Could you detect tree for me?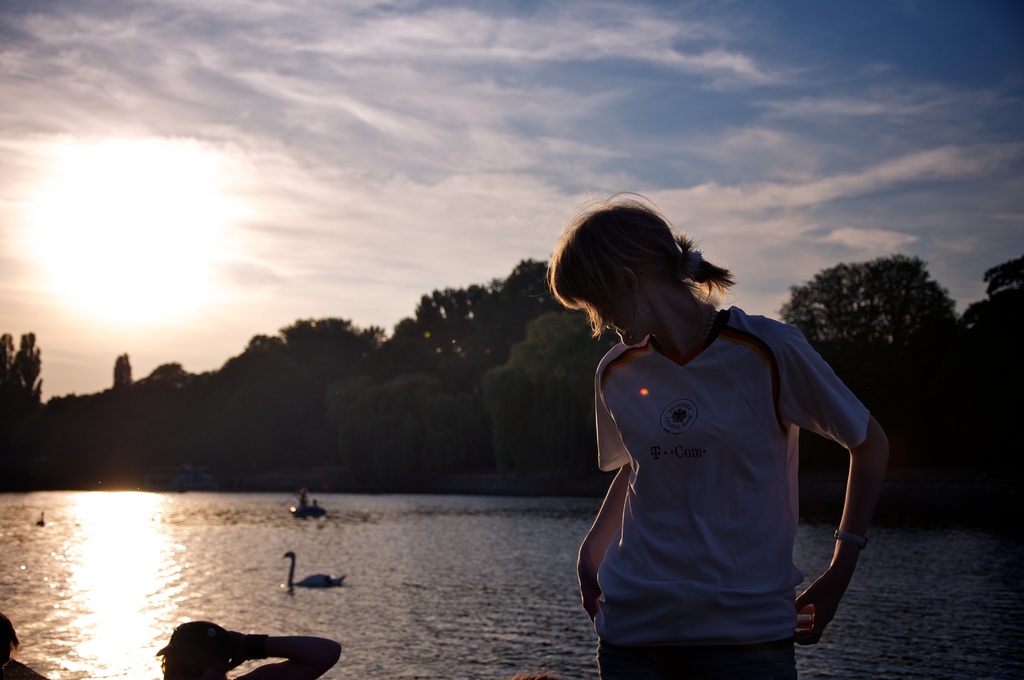
Detection result: bbox(0, 330, 50, 457).
